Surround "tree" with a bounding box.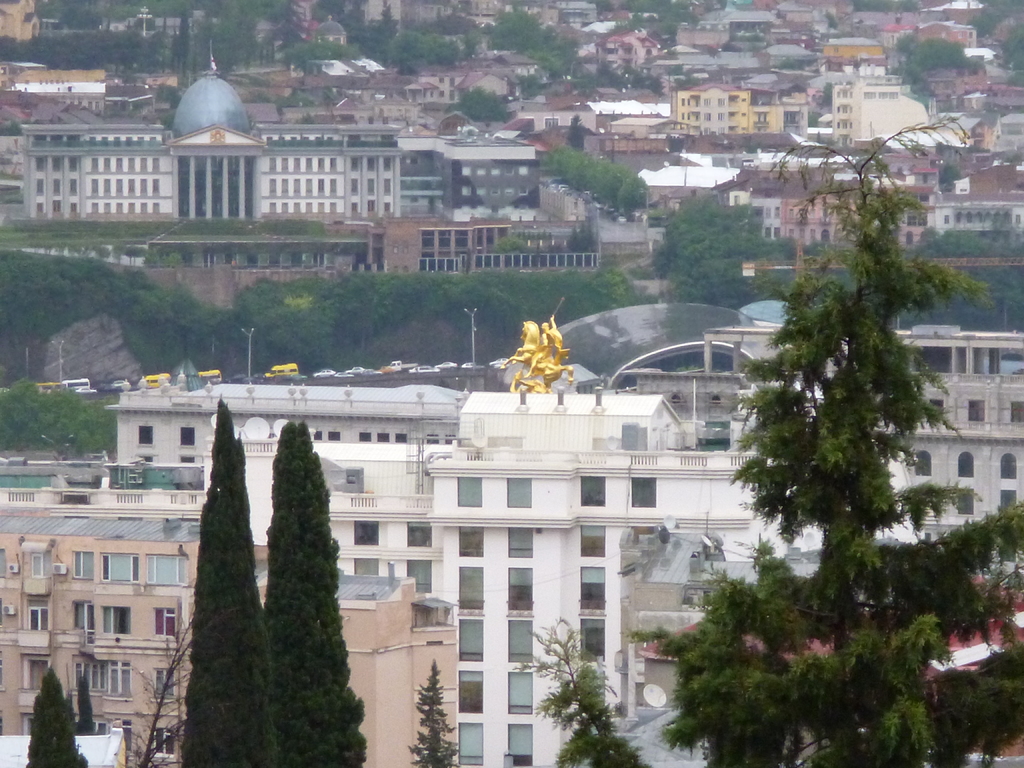
locate(22, 672, 95, 767).
